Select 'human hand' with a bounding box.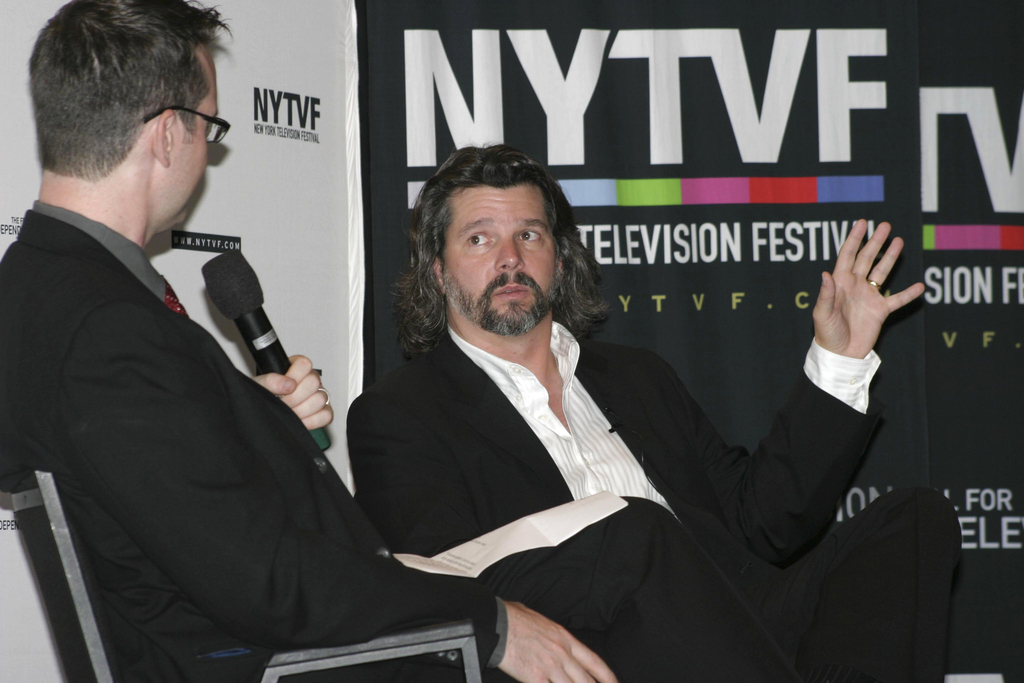
<box>250,352,334,434</box>.
